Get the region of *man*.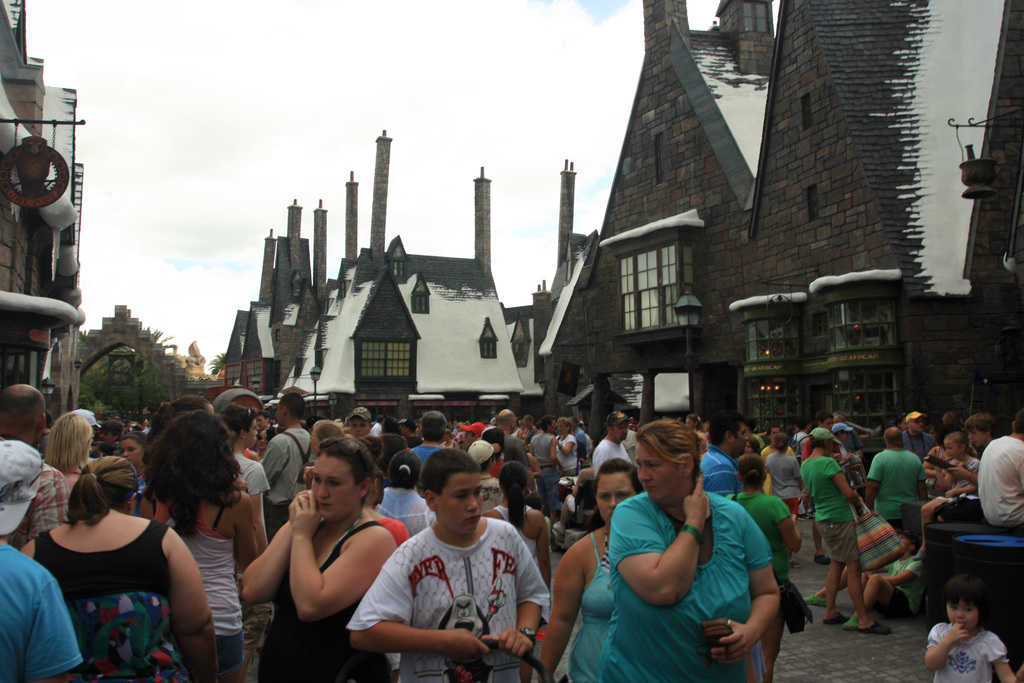
rect(349, 455, 557, 682).
